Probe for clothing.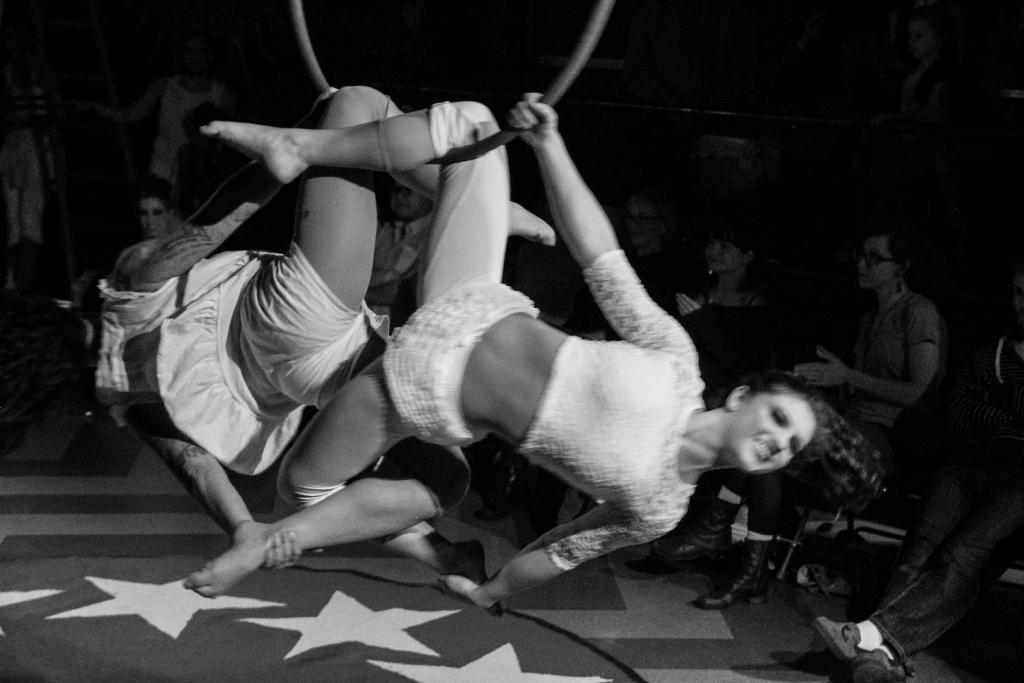
Probe result: <bbox>565, 251, 696, 571</bbox>.
